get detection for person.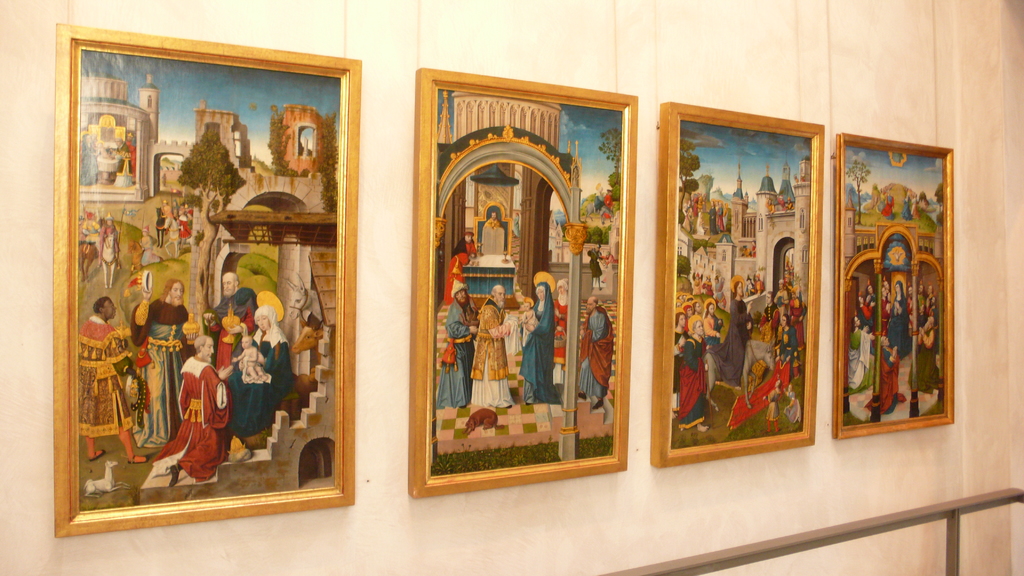
Detection: 765 200 772 212.
